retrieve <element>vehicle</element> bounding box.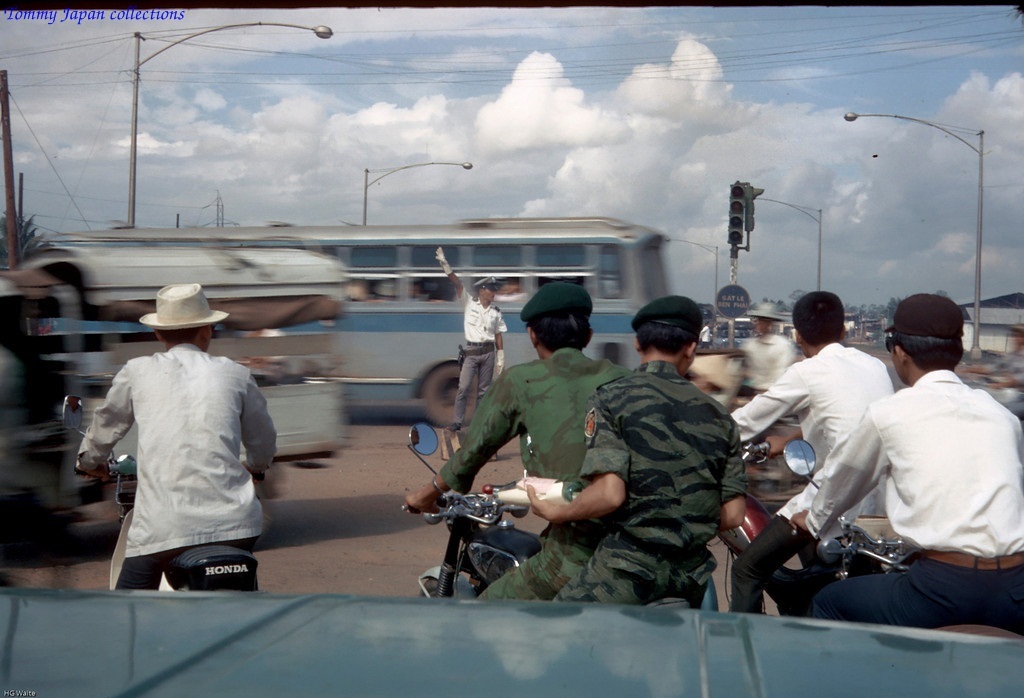
Bounding box: Rect(63, 394, 261, 593).
